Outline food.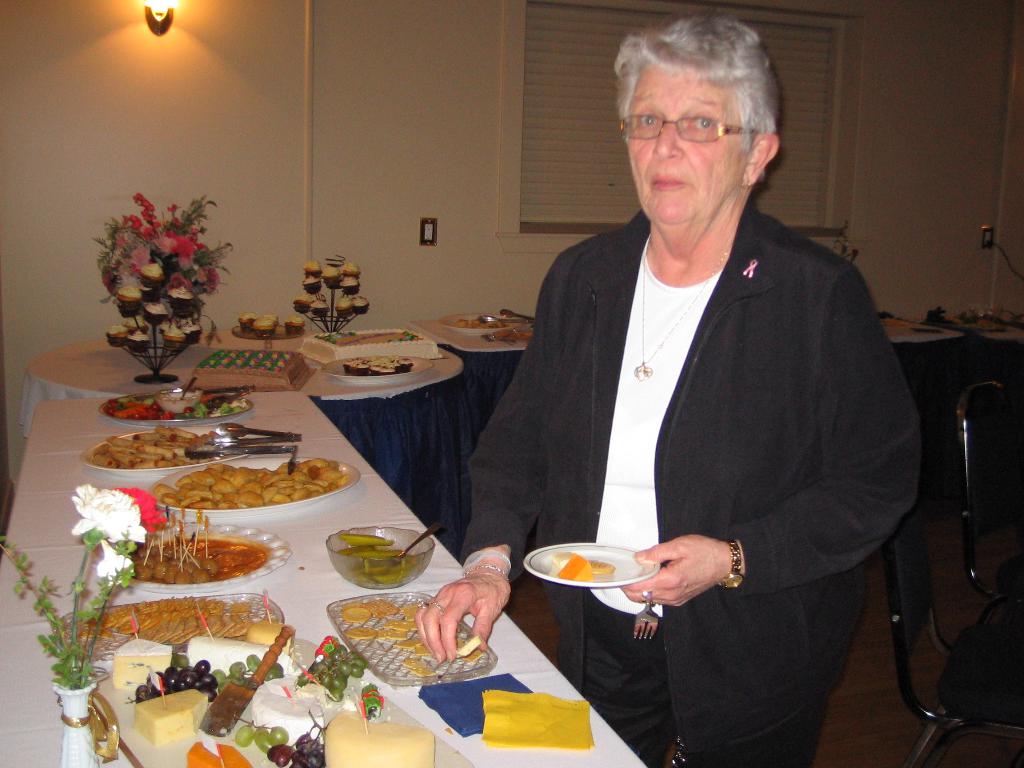
Outline: BBox(179, 317, 206, 337).
